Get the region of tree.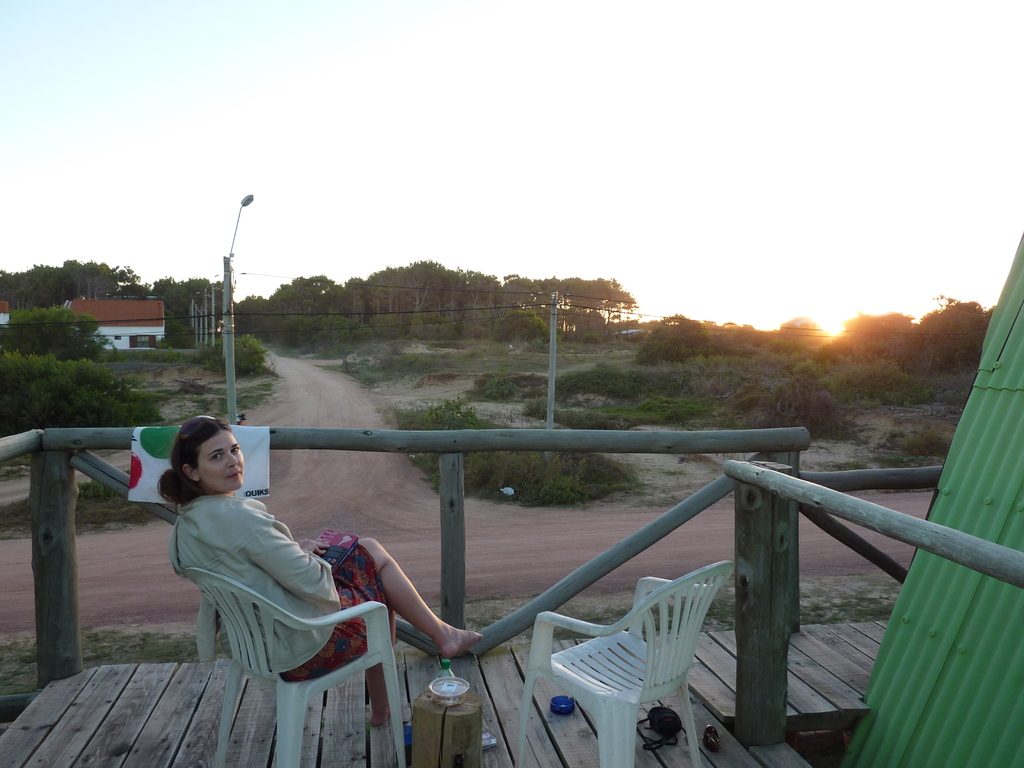
(left=1, top=301, right=128, bottom=360).
